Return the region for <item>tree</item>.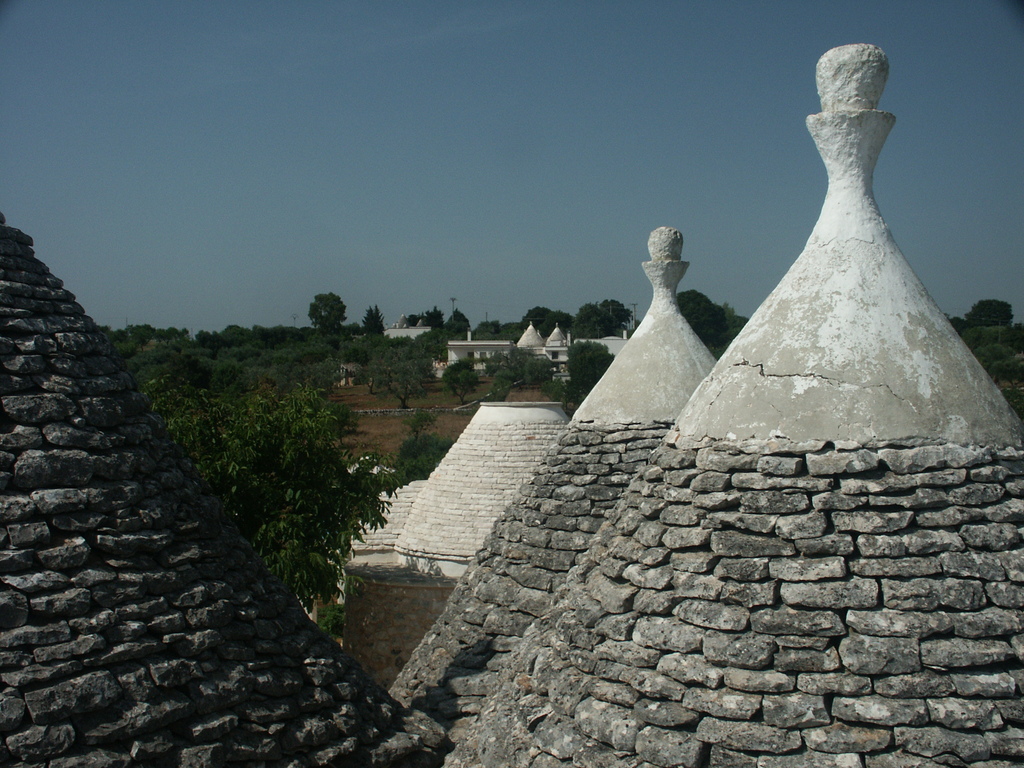
<bbox>526, 356, 551, 388</bbox>.
